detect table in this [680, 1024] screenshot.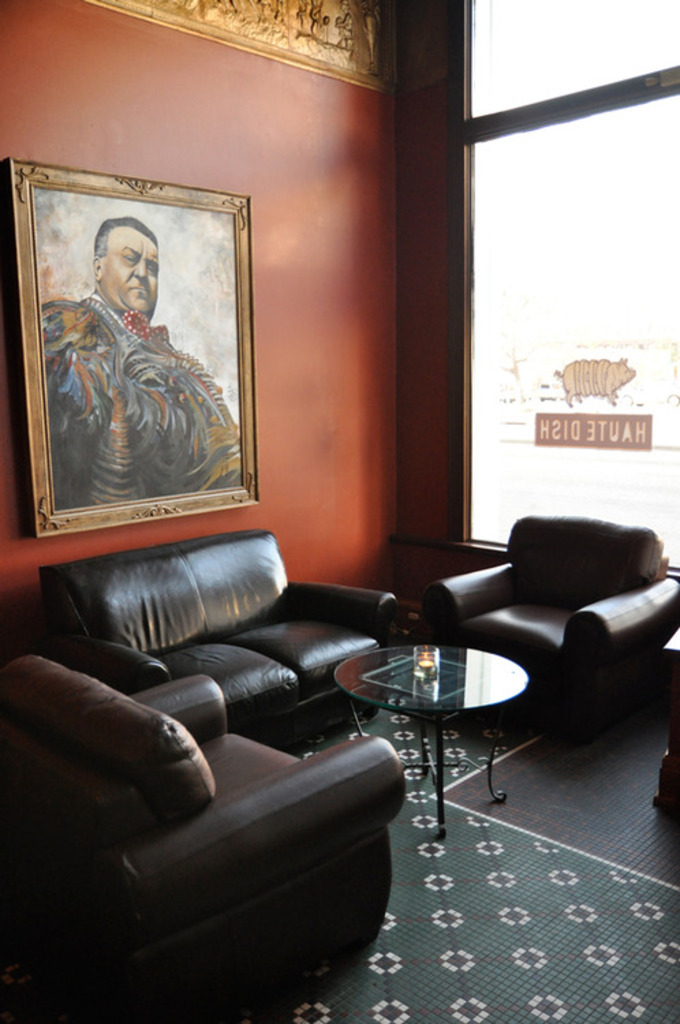
Detection: x1=654 y1=628 x2=679 y2=806.
